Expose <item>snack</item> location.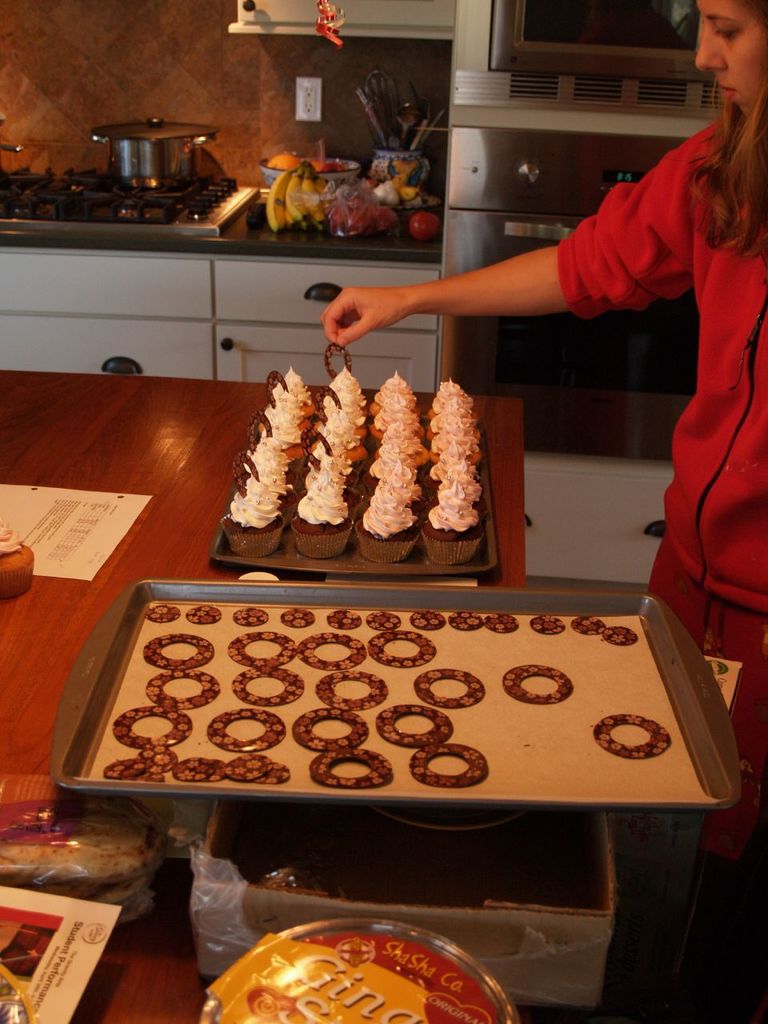
Exposed at bbox(279, 606, 316, 628).
